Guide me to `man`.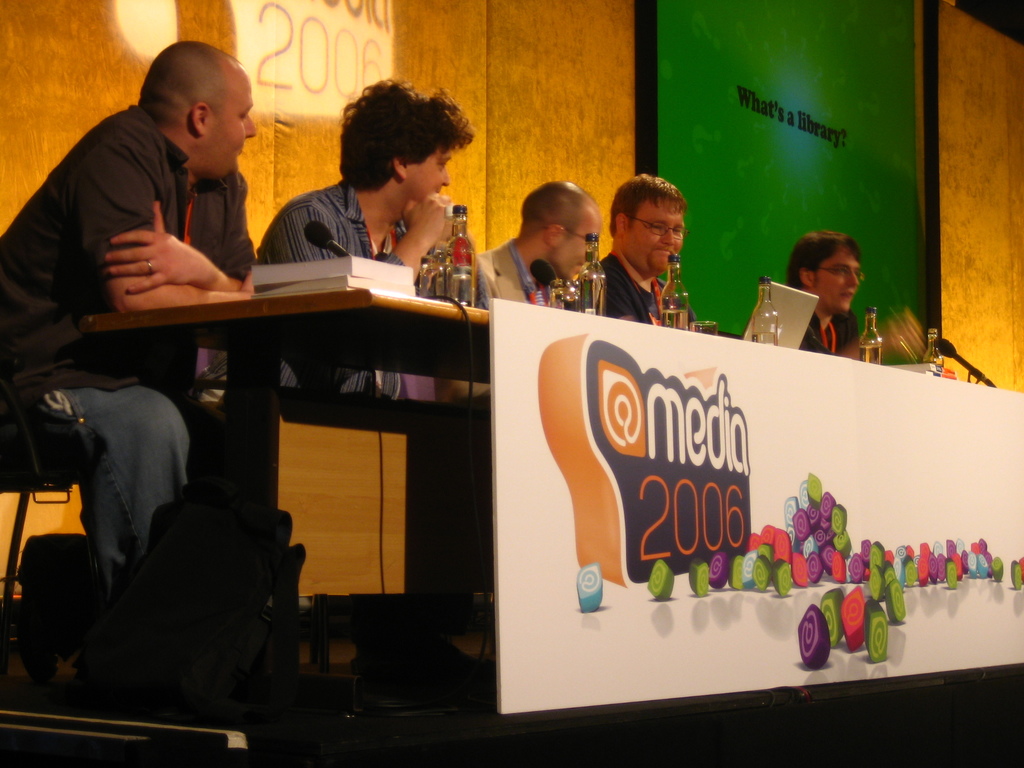
Guidance: 477,180,602,302.
